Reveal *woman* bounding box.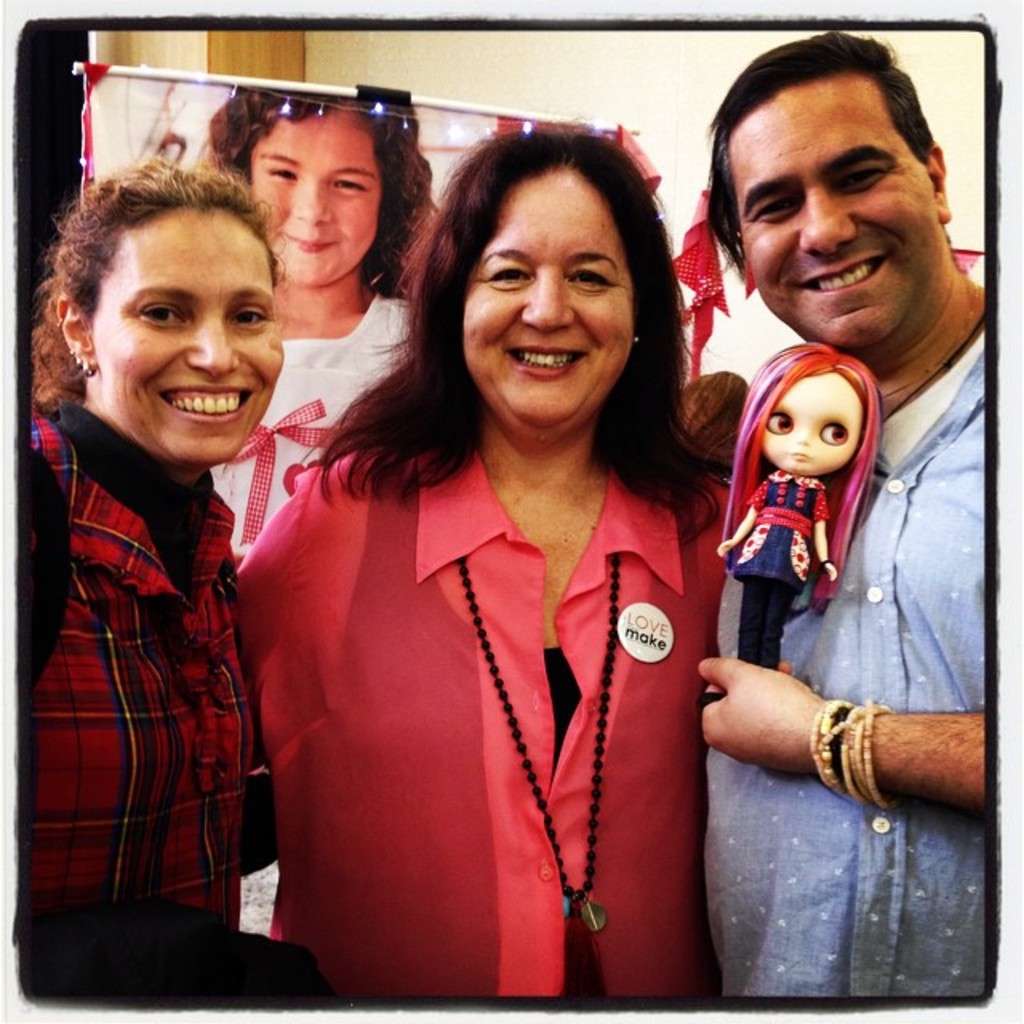
Revealed: x1=26 y1=149 x2=333 y2=1002.
